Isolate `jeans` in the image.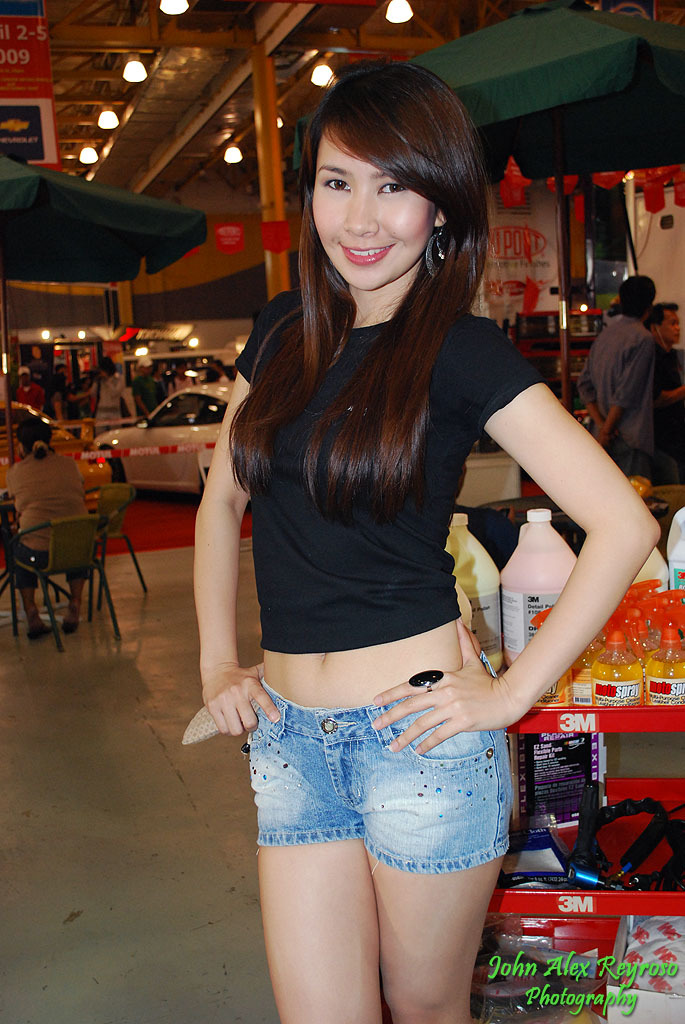
Isolated region: [236, 707, 508, 898].
